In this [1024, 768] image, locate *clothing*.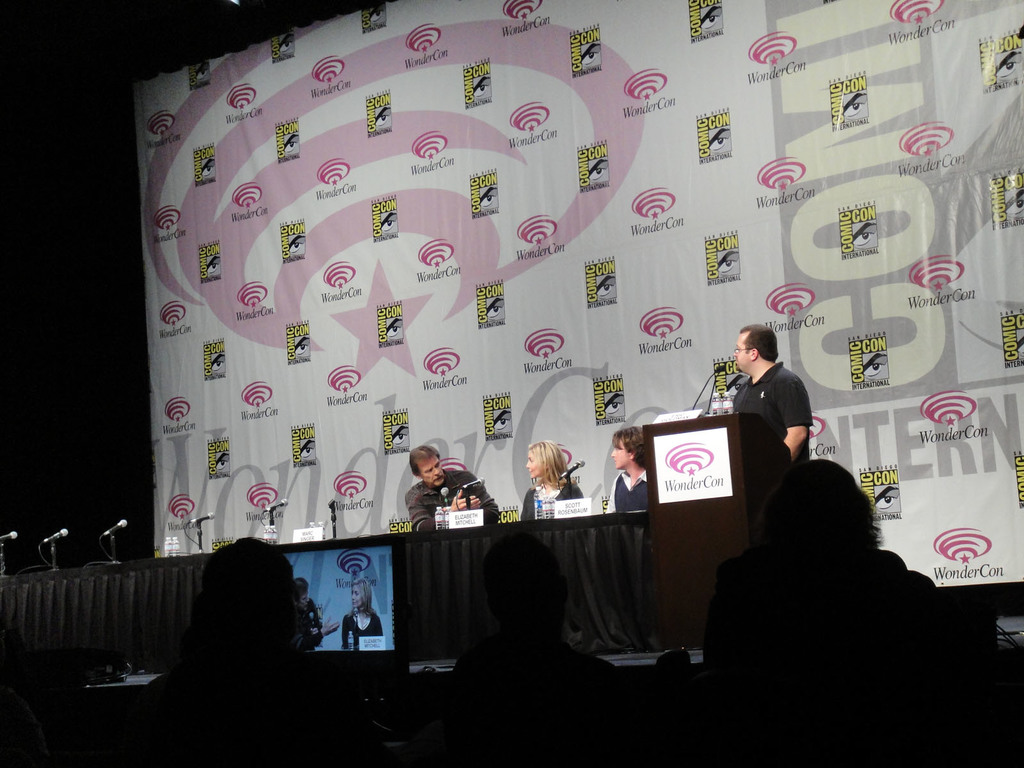
Bounding box: left=610, top=462, right=653, bottom=514.
